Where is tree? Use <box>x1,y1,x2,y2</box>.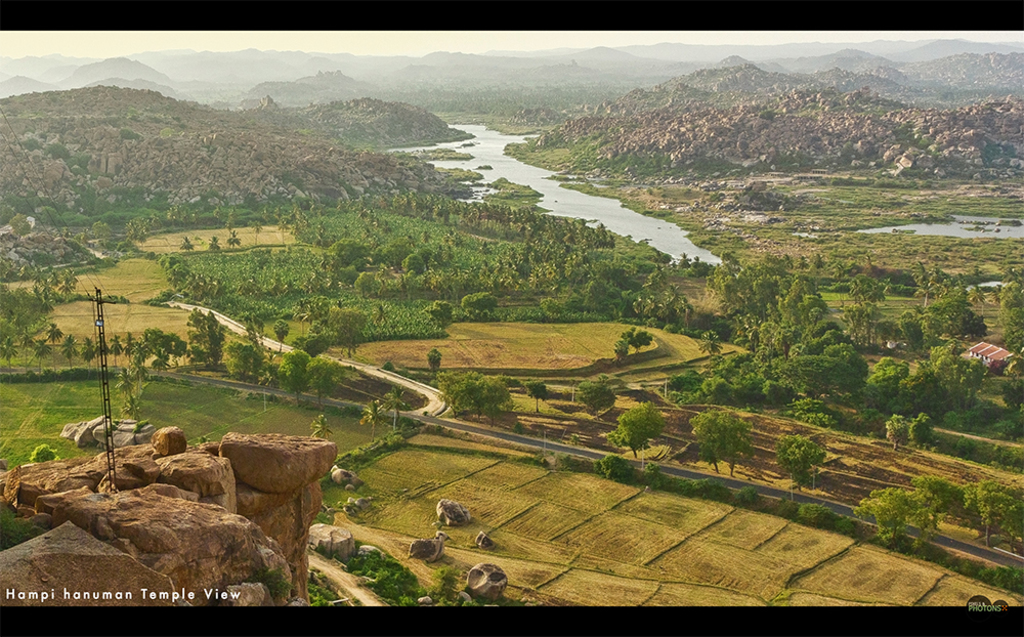
<box>599,397,664,457</box>.
